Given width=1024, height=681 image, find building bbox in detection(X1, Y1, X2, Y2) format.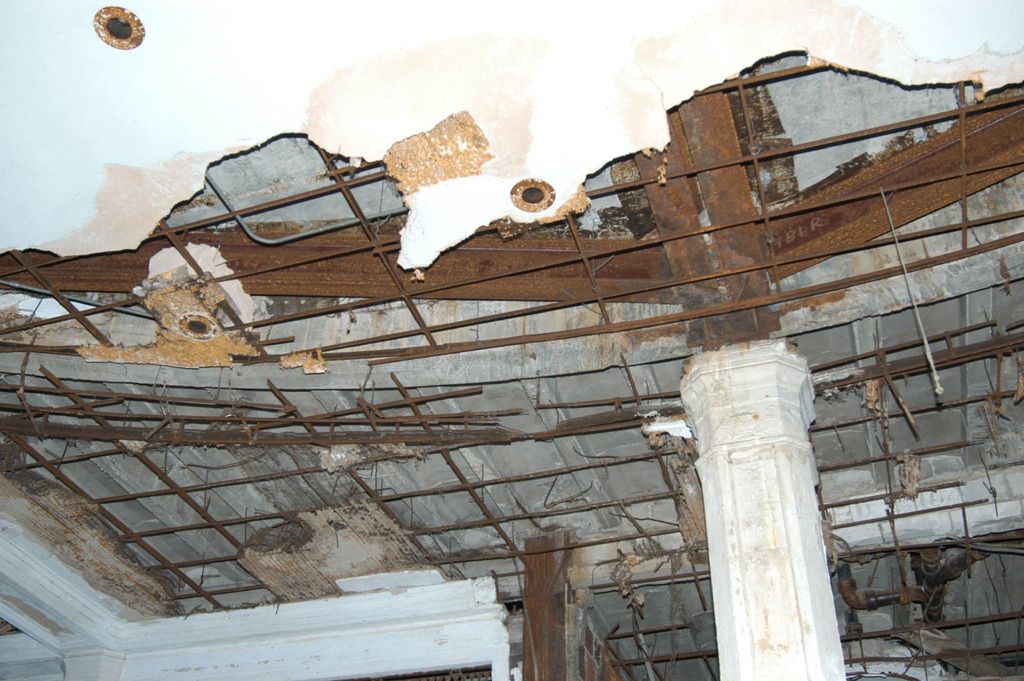
detection(0, 0, 1023, 680).
